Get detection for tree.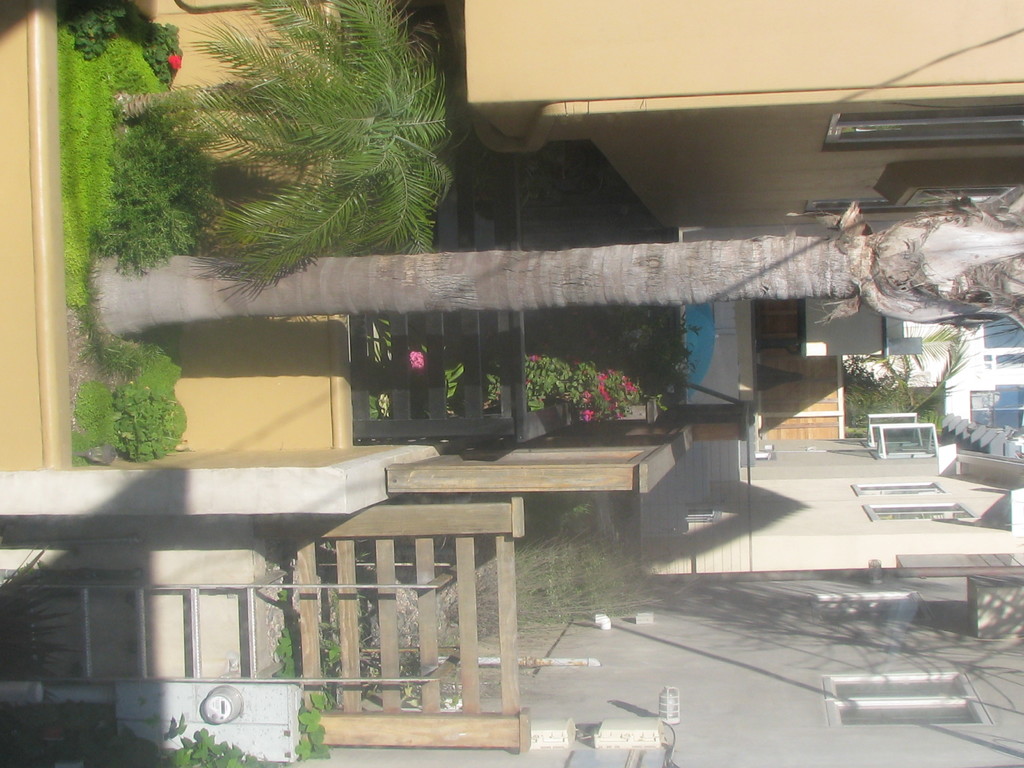
Detection: Rect(108, 0, 449, 292).
